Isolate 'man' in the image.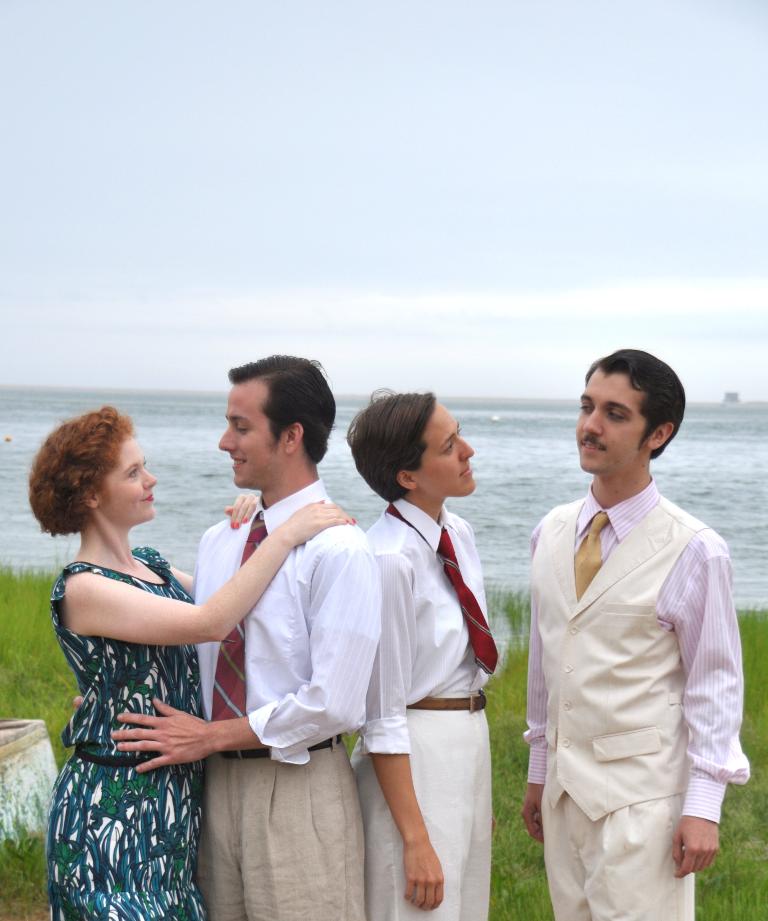
Isolated region: box(56, 349, 385, 920).
